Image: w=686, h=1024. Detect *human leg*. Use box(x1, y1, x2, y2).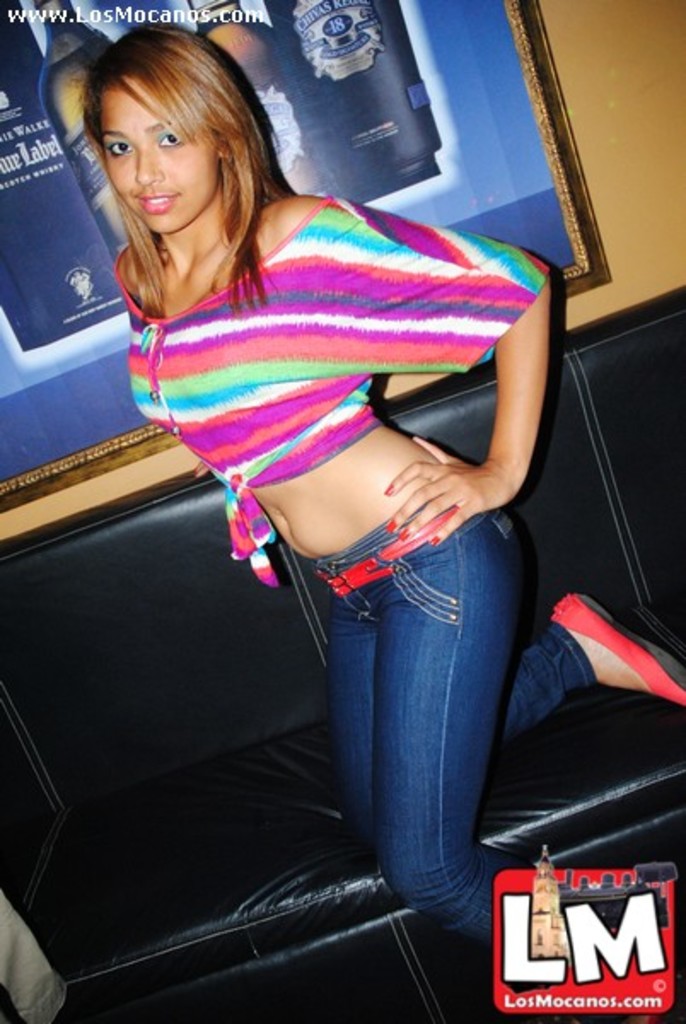
box(375, 505, 514, 945).
